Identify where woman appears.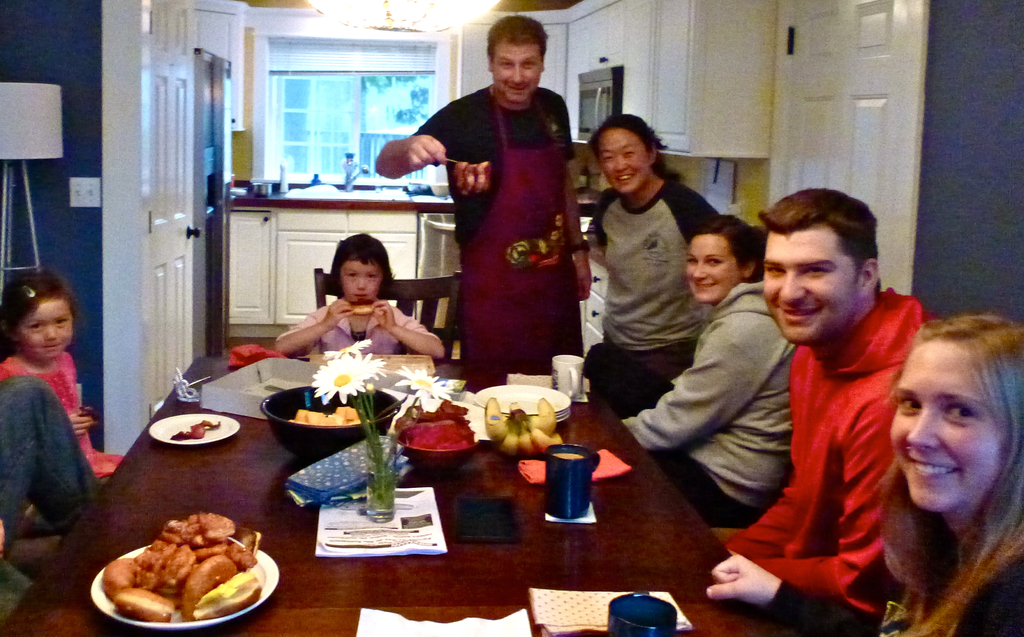
Appears at [620,213,791,532].
